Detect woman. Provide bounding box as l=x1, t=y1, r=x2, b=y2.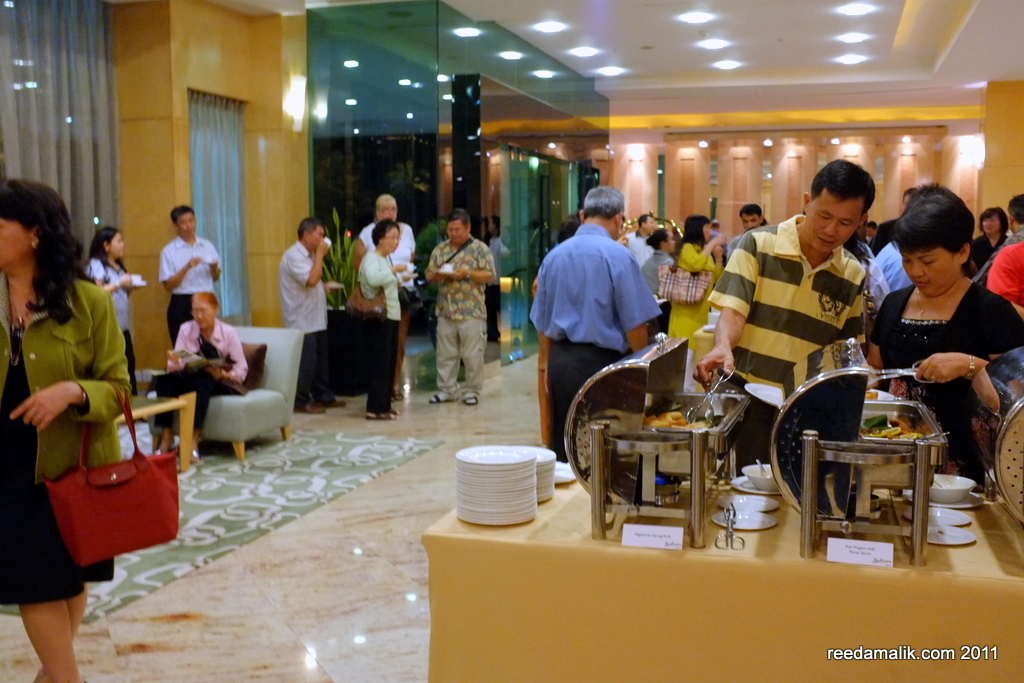
l=0, t=179, r=133, b=682.
